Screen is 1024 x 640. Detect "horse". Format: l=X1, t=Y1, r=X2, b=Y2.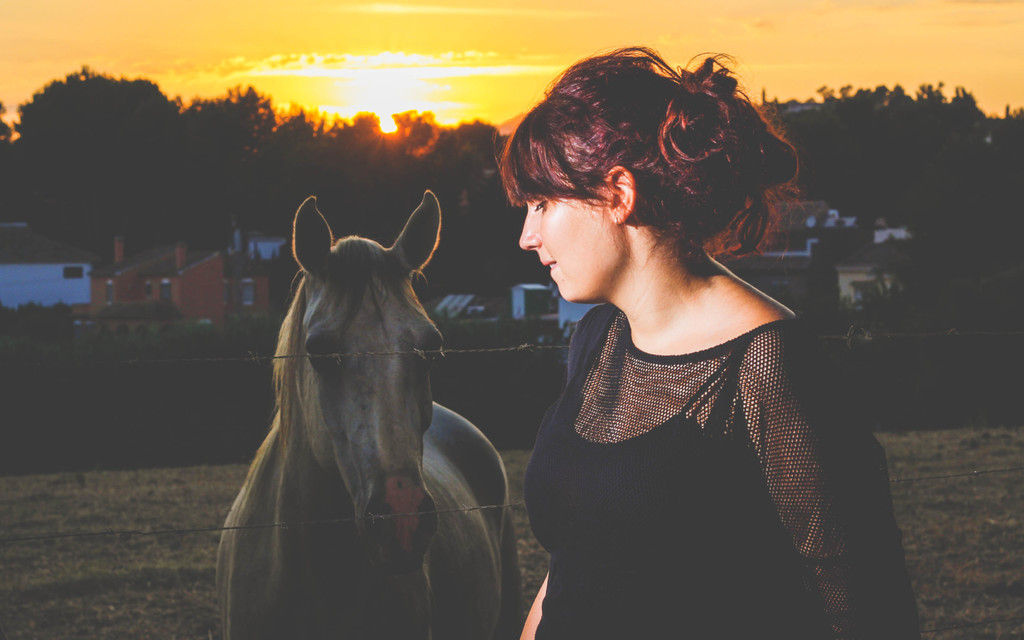
l=214, t=193, r=524, b=639.
